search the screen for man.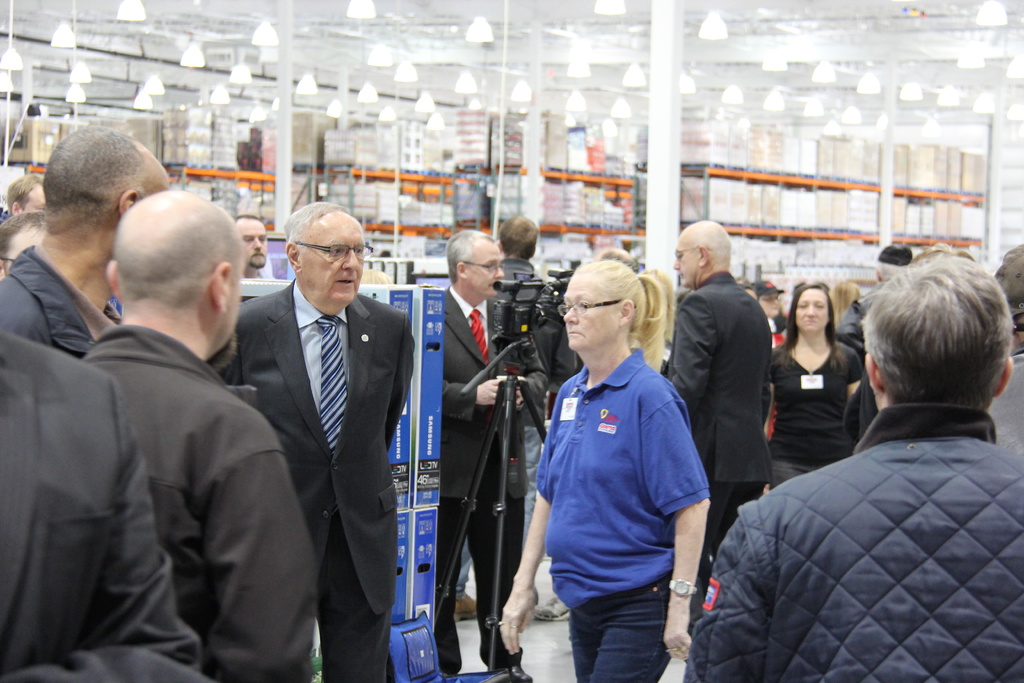
Found at box=[232, 208, 269, 276].
